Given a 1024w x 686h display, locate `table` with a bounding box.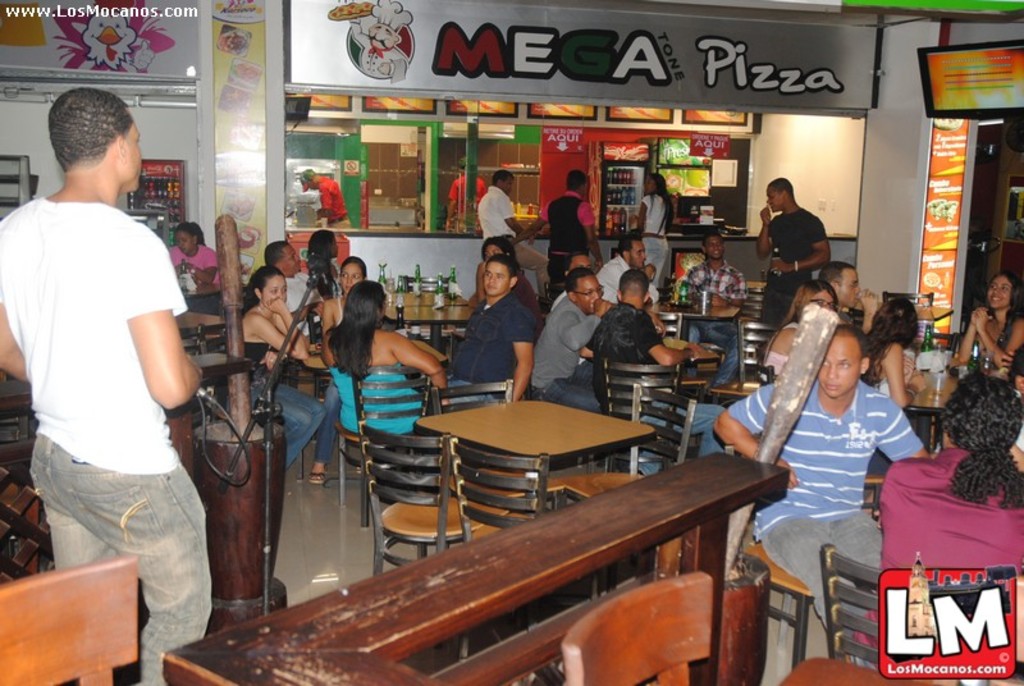
Located: x1=406, y1=398, x2=676, y2=523.
